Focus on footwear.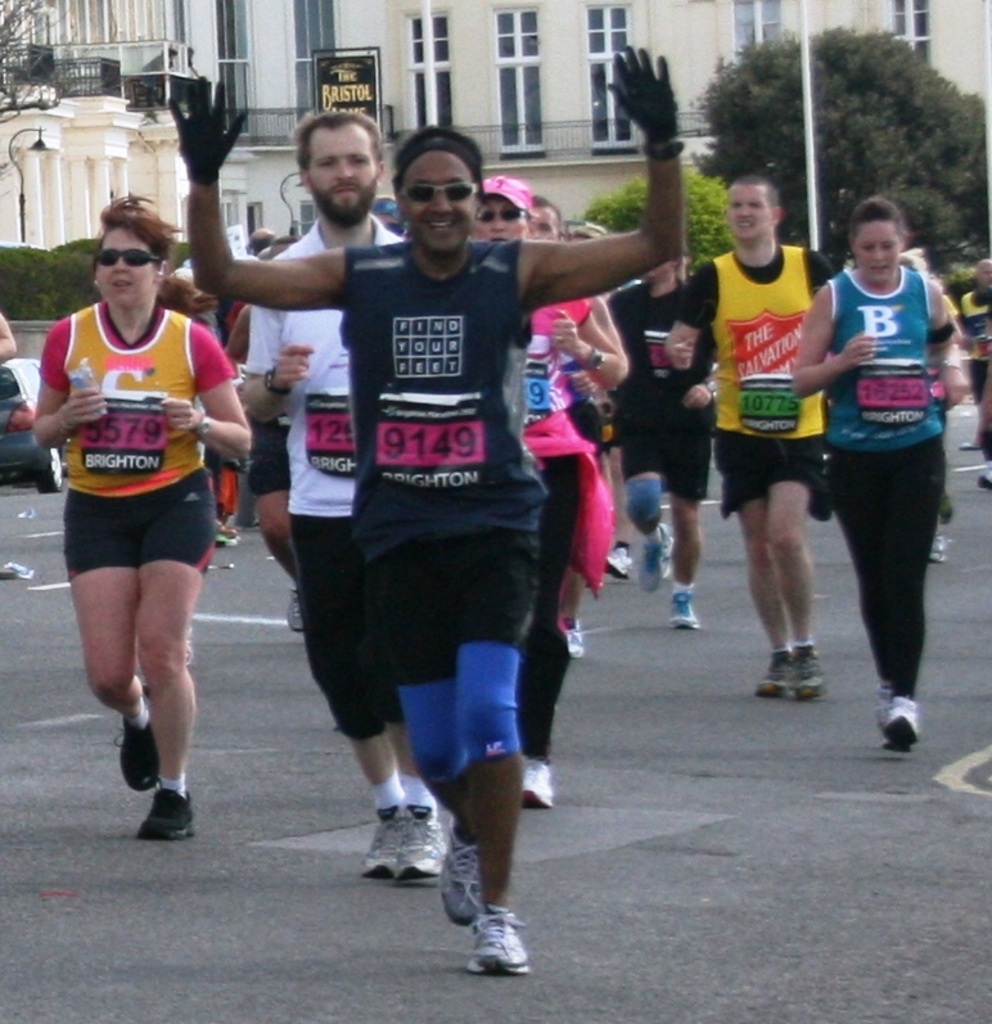
Focused at (left=112, top=695, right=158, bottom=793).
